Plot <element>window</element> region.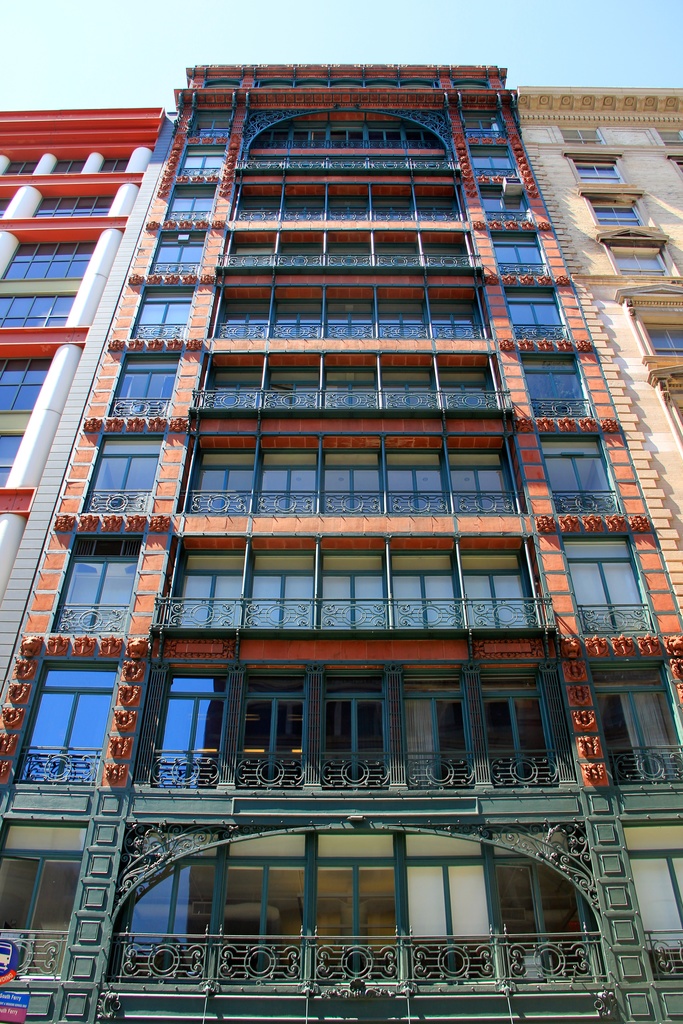
Plotted at <region>490, 190, 538, 230</region>.
